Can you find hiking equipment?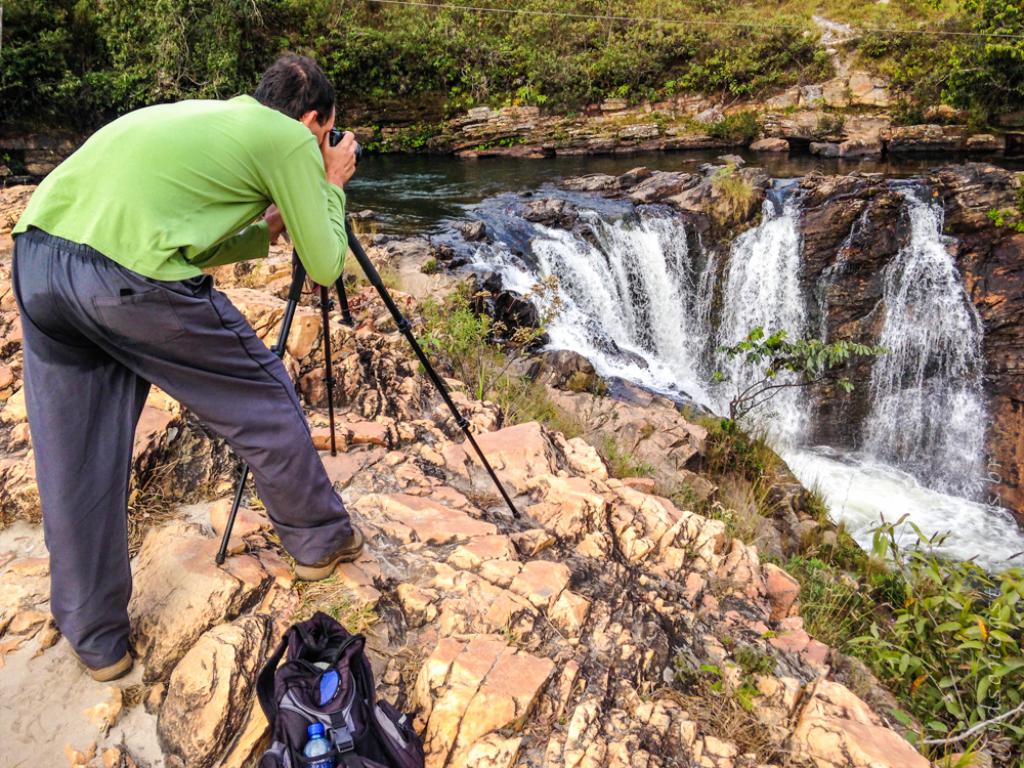
Yes, bounding box: 241,607,423,767.
